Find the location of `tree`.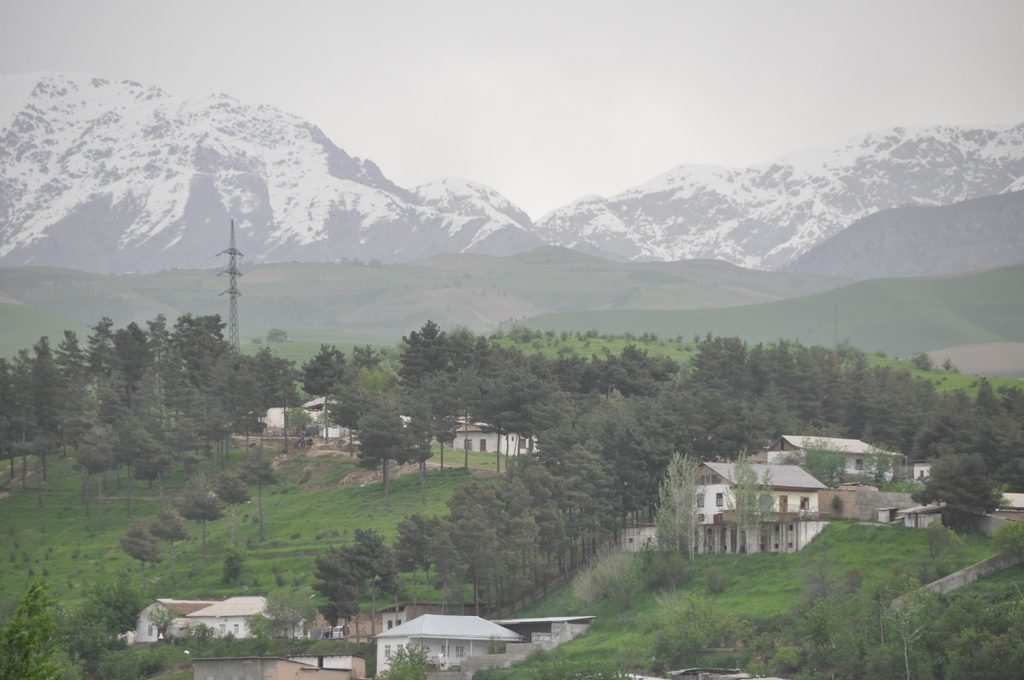
Location: bbox=(350, 529, 396, 627).
